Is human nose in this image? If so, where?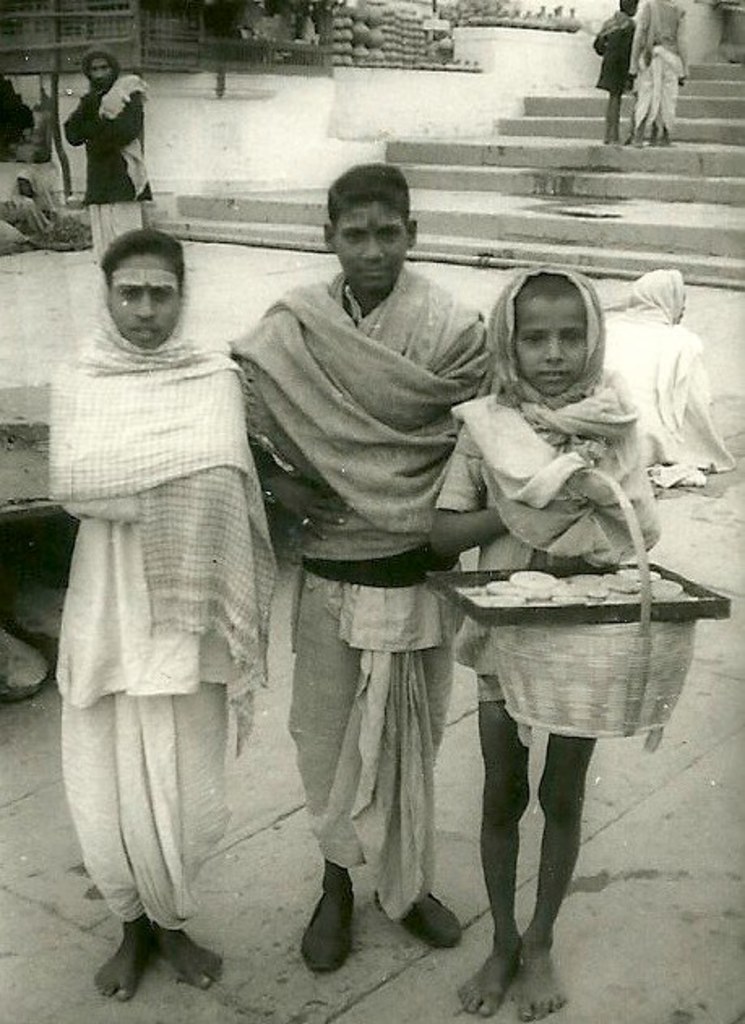
Yes, at [x1=360, y1=232, x2=383, y2=265].
